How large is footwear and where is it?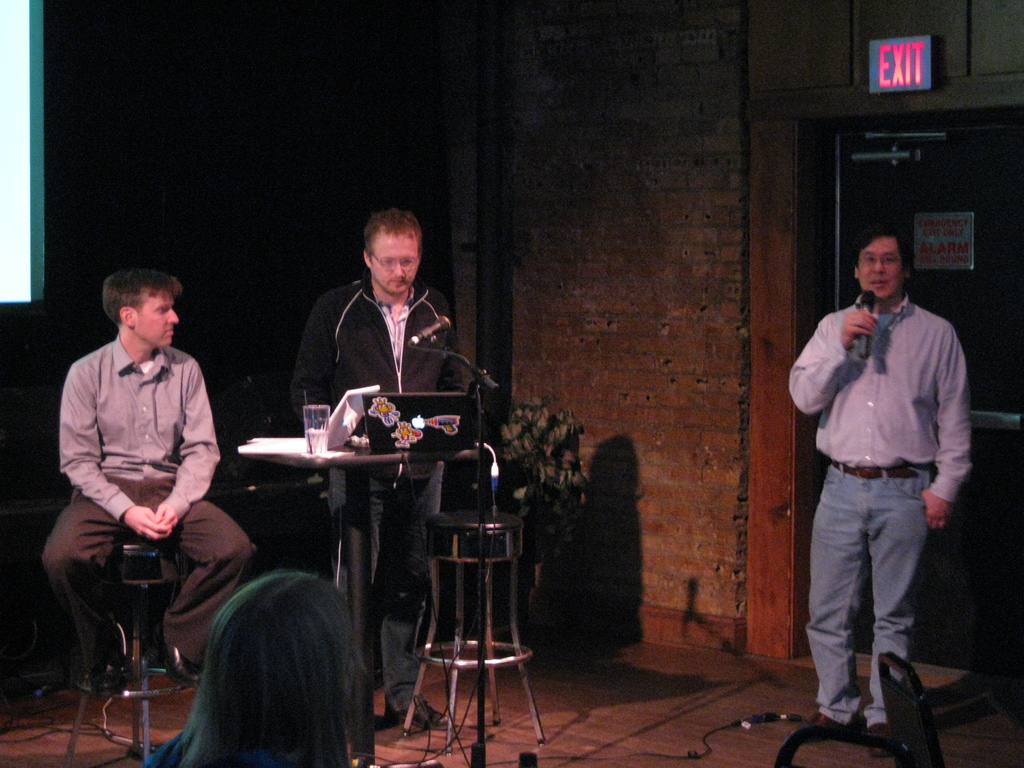
Bounding box: locate(787, 714, 869, 737).
